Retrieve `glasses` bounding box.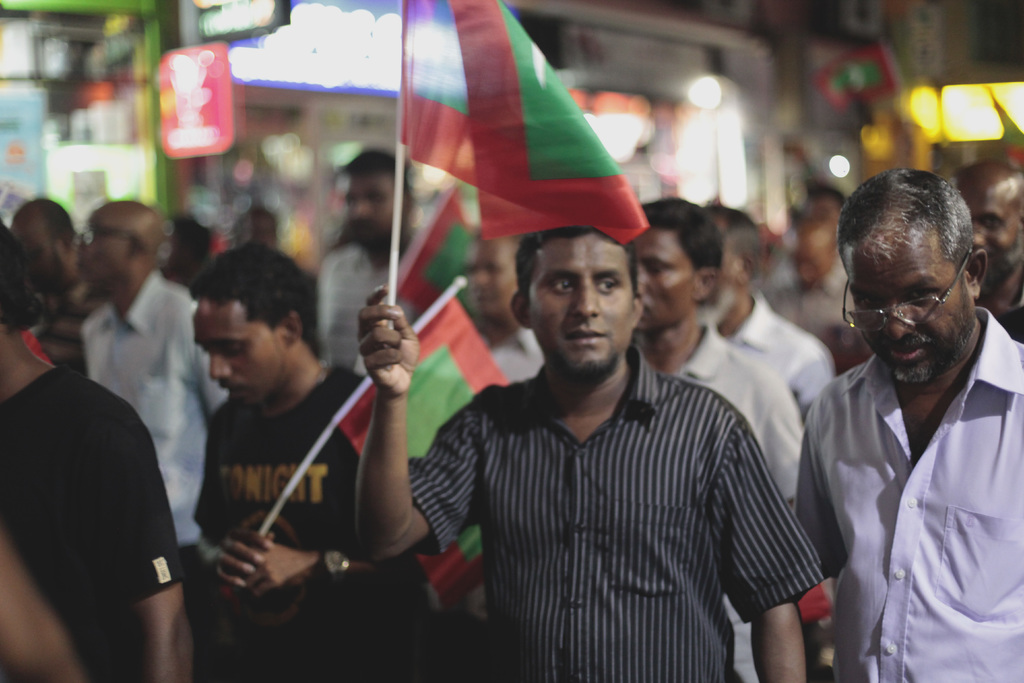
Bounding box: 841/246/969/330.
